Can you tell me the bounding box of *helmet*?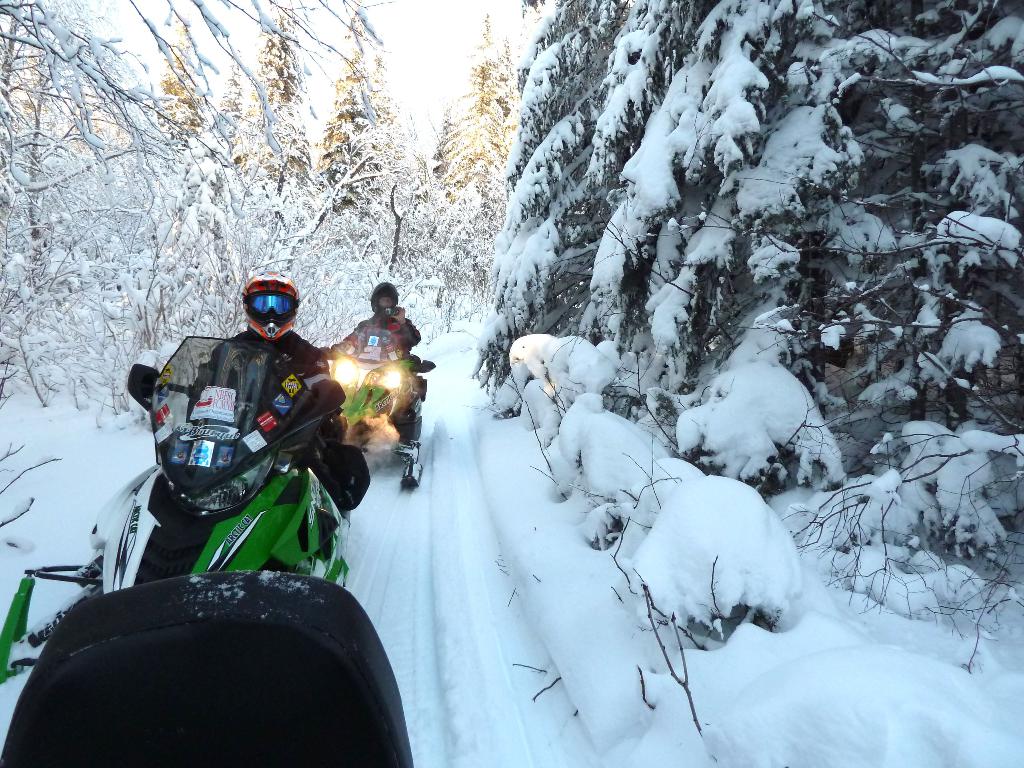
(left=239, top=271, right=296, bottom=340).
